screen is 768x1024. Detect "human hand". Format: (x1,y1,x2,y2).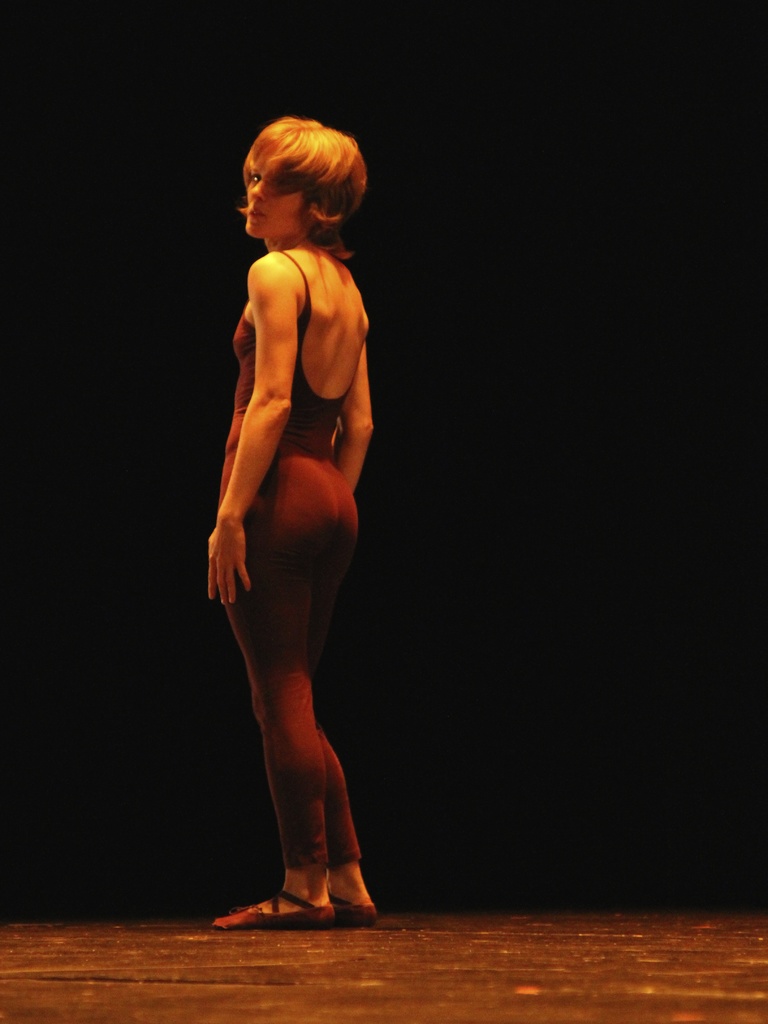
(202,493,258,623).
